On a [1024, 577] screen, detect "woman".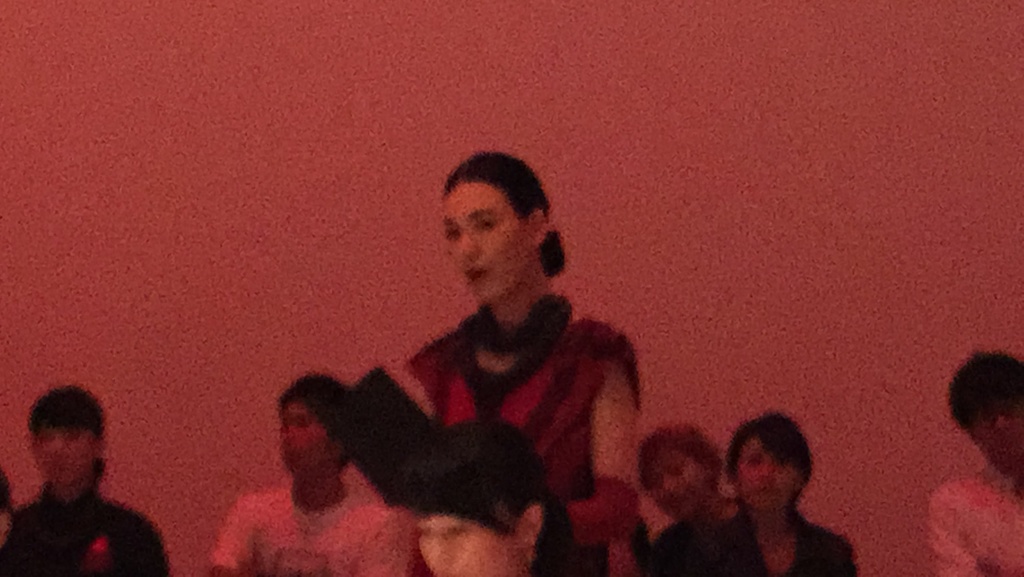
634, 424, 749, 540.
